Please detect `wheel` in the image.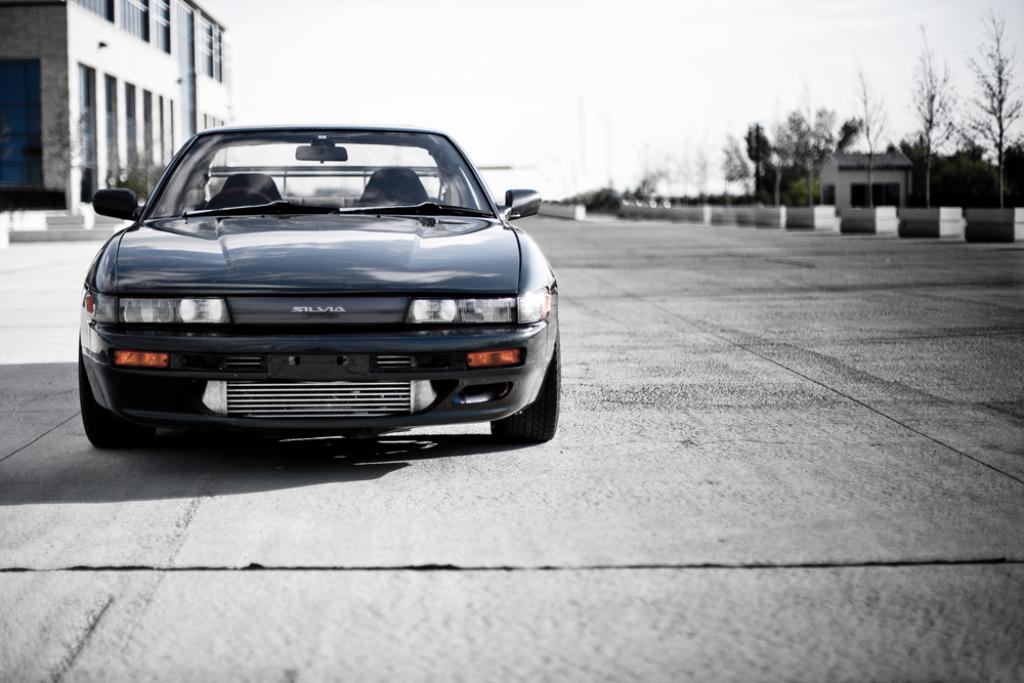
[left=79, top=376, right=156, bottom=447].
